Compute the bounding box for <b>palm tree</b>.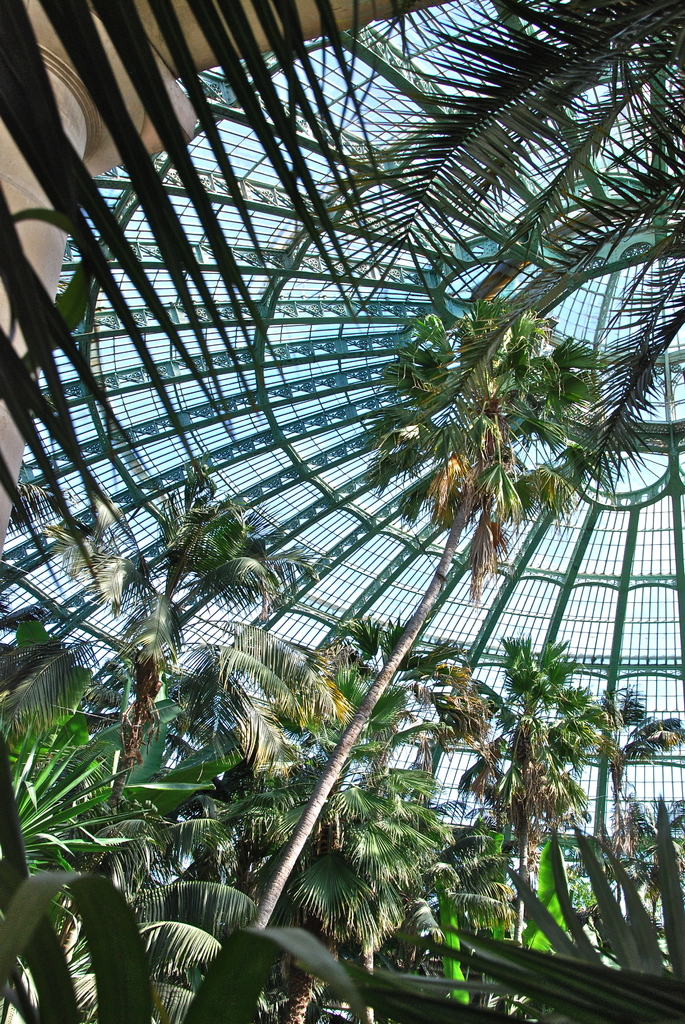
(x1=404, y1=297, x2=568, y2=563).
